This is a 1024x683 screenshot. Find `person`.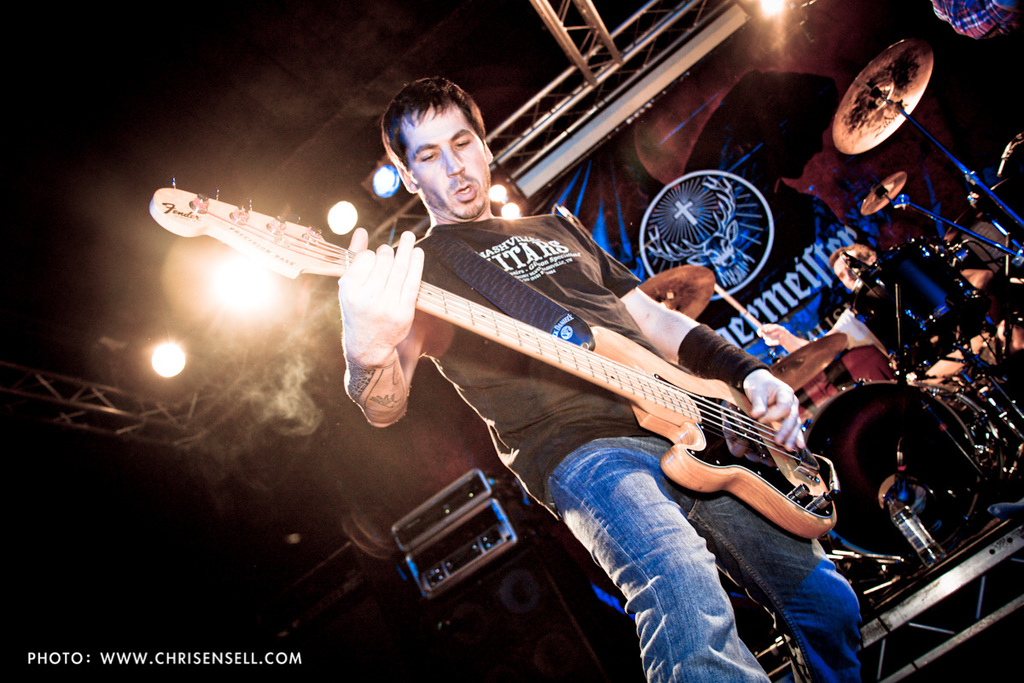
Bounding box: select_region(336, 74, 861, 682).
